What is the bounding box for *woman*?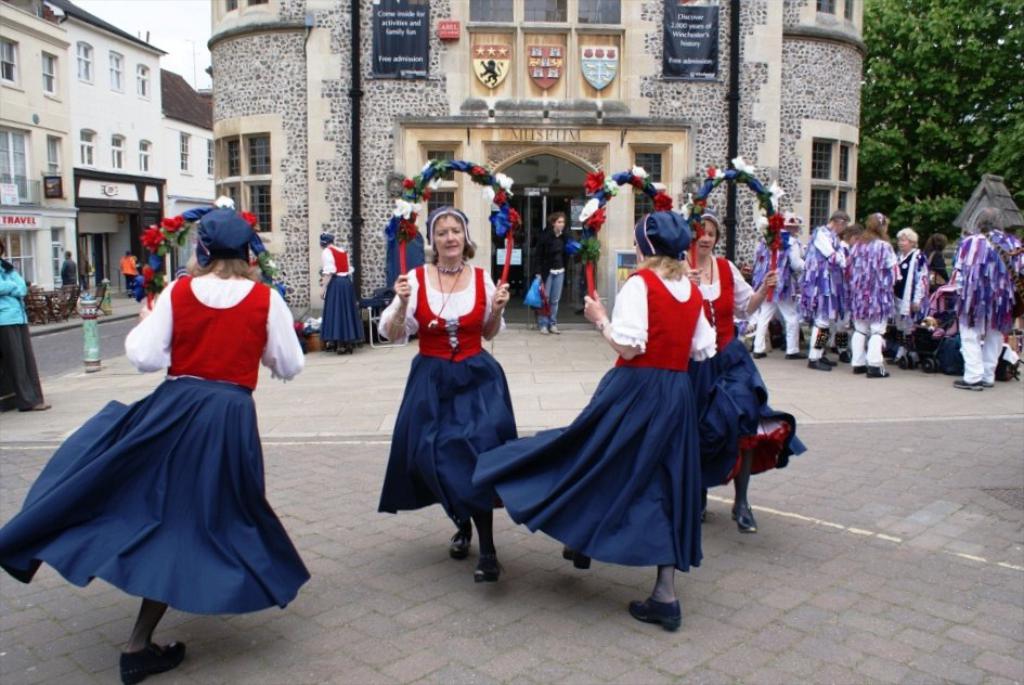
513, 204, 715, 632.
